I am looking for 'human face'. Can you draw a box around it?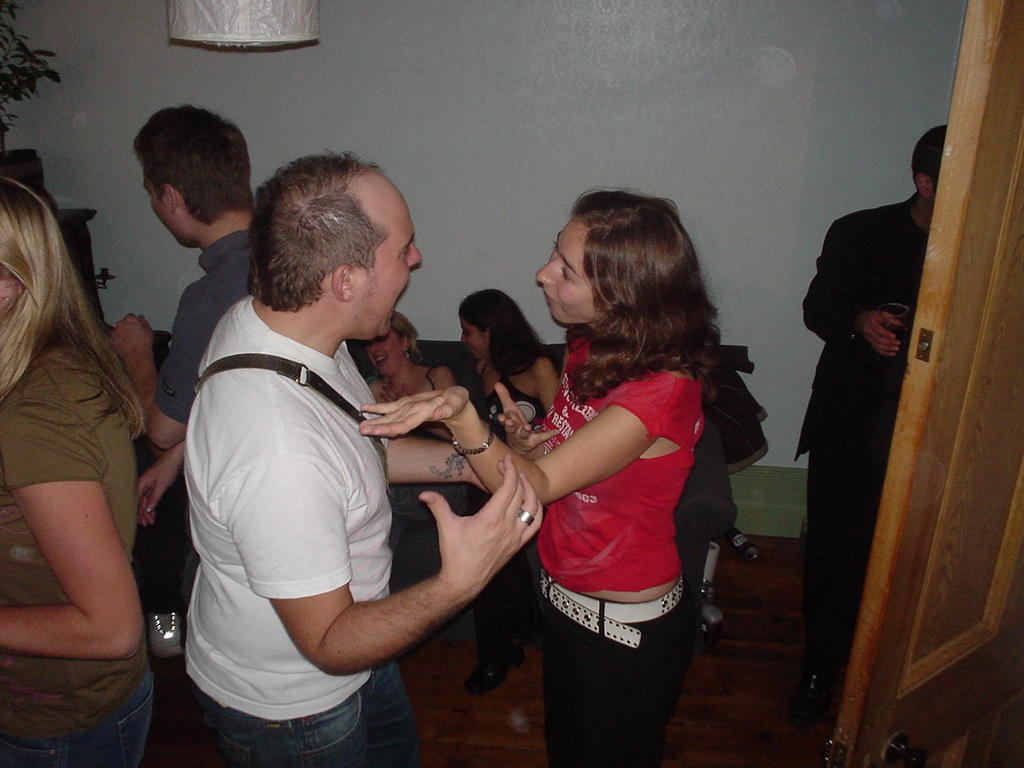
Sure, the bounding box is <box>364,325,404,377</box>.
